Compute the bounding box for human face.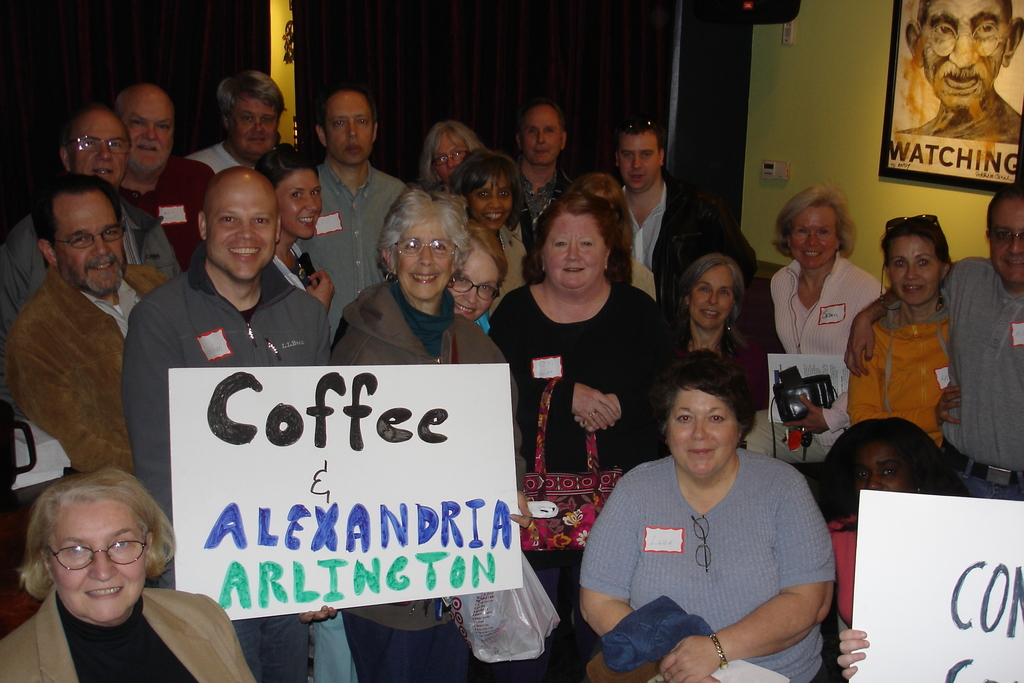
locate(467, 172, 511, 231).
